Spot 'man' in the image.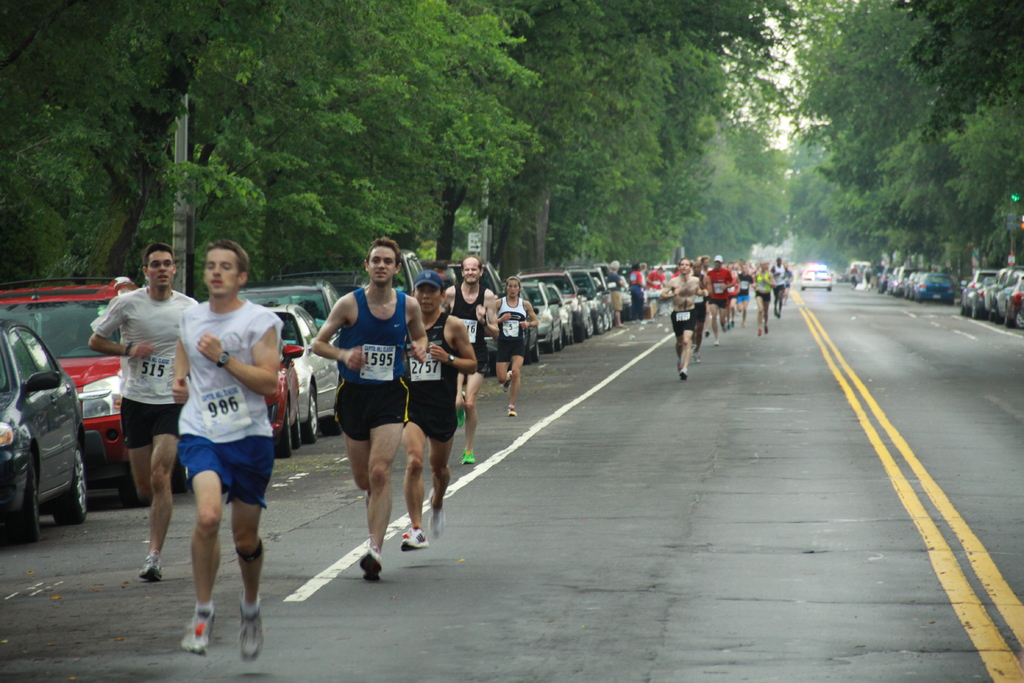
'man' found at crop(782, 263, 793, 290).
